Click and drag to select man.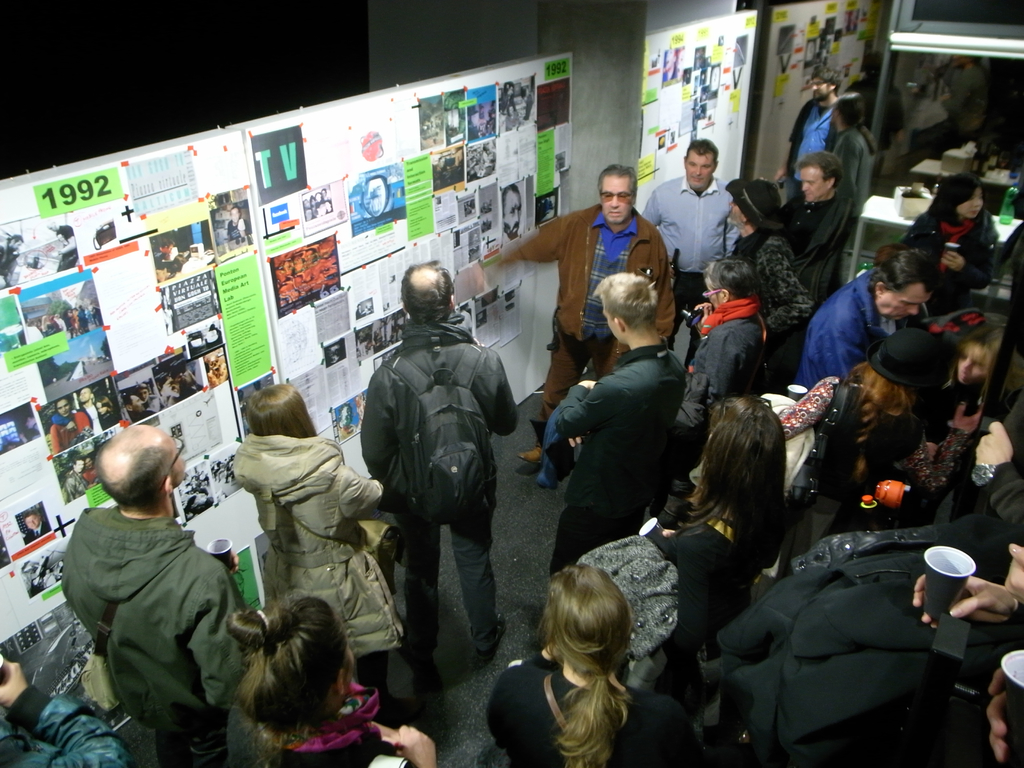
Selection: x1=225, y1=205, x2=248, y2=248.
